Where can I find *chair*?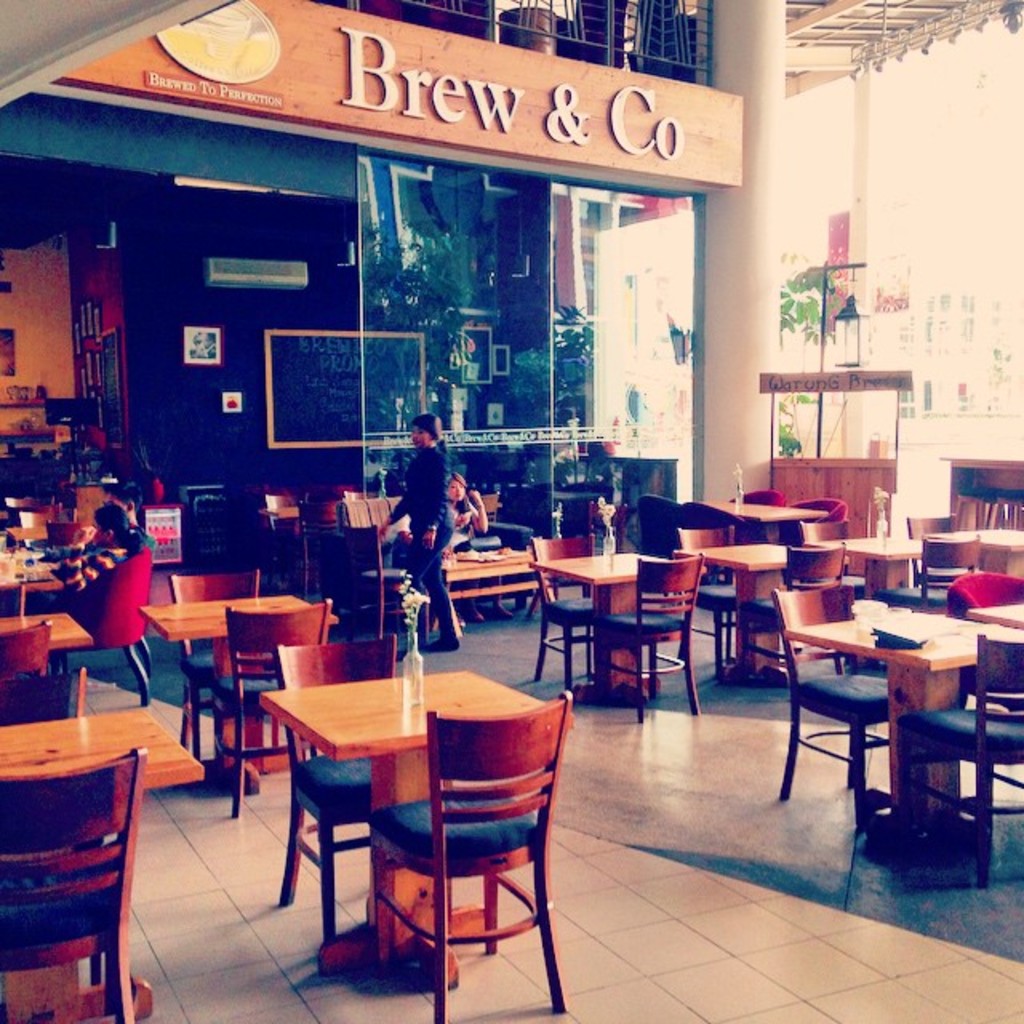
You can find it at x1=907 y1=632 x2=1022 y2=890.
